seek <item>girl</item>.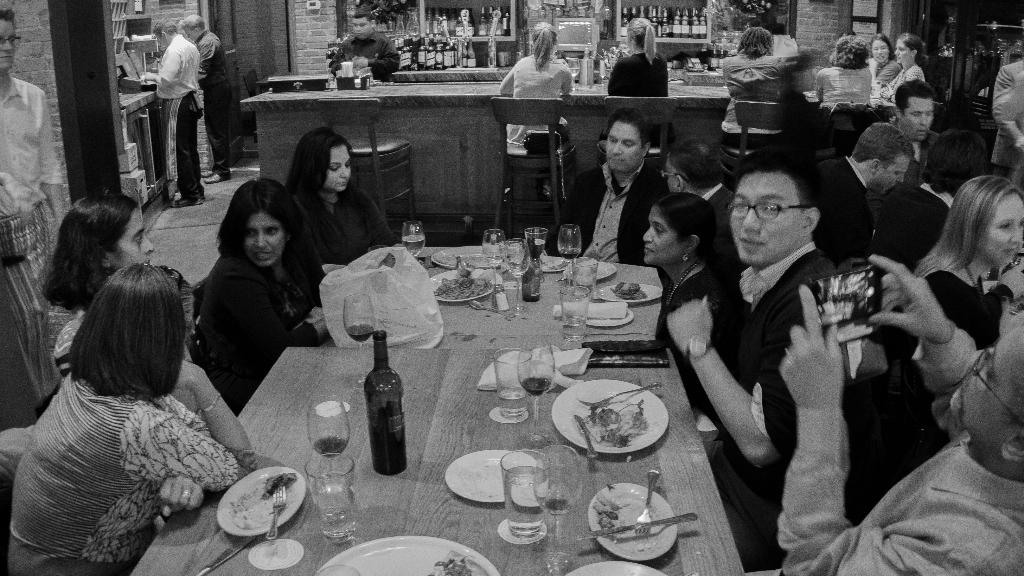
region(605, 7, 672, 151).
